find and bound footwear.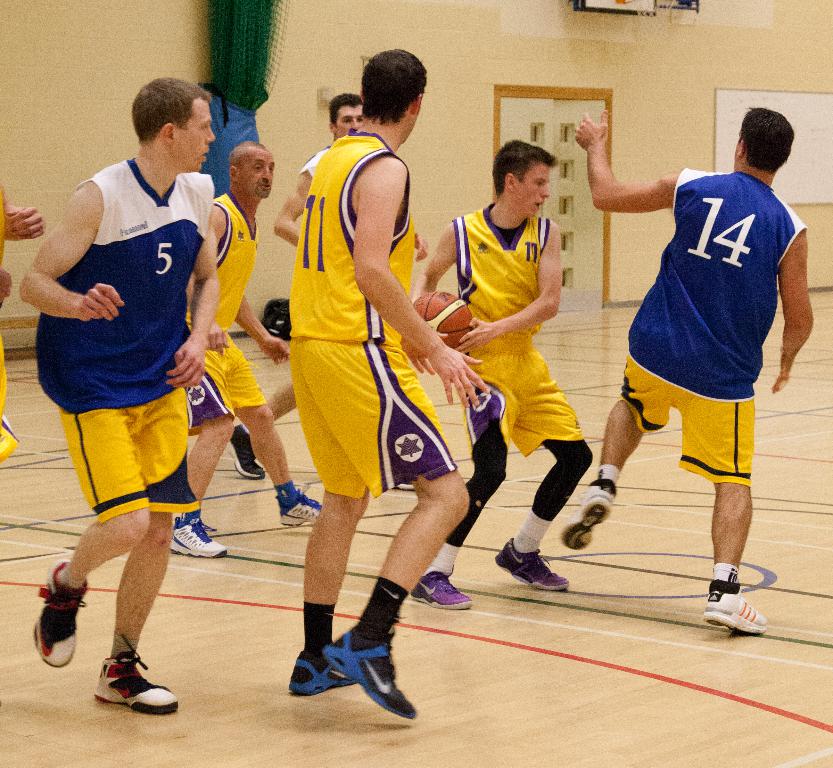
Bound: {"left": 322, "top": 628, "right": 418, "bottom": 716}.
